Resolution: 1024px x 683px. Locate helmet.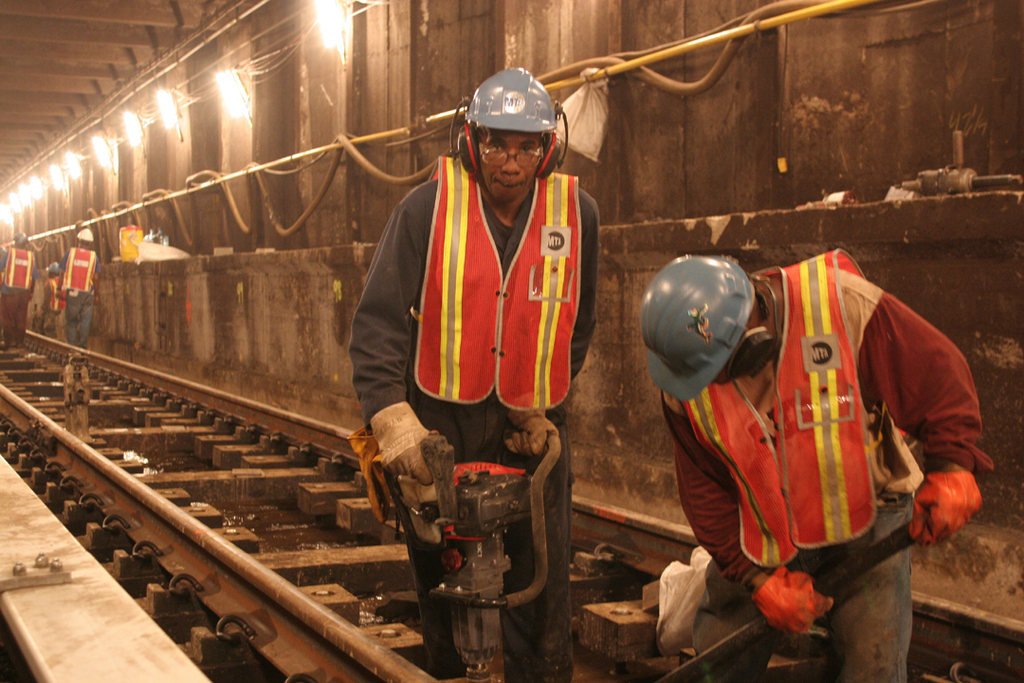
(8, 228, 33, 249).
